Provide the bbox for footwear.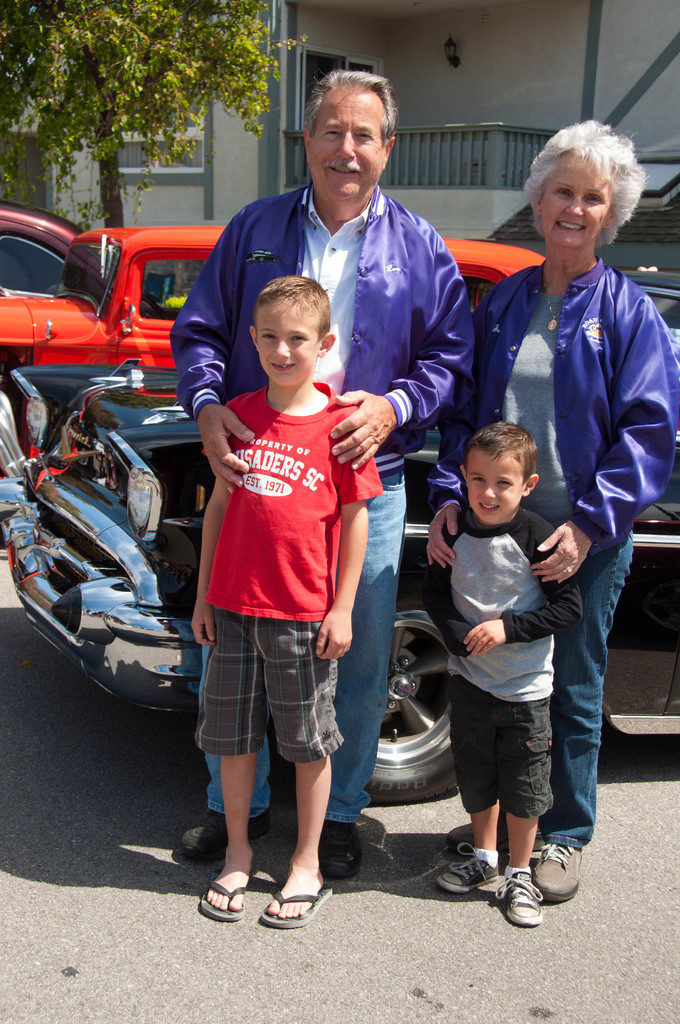
bbox=[441, 817, 516, 868].
